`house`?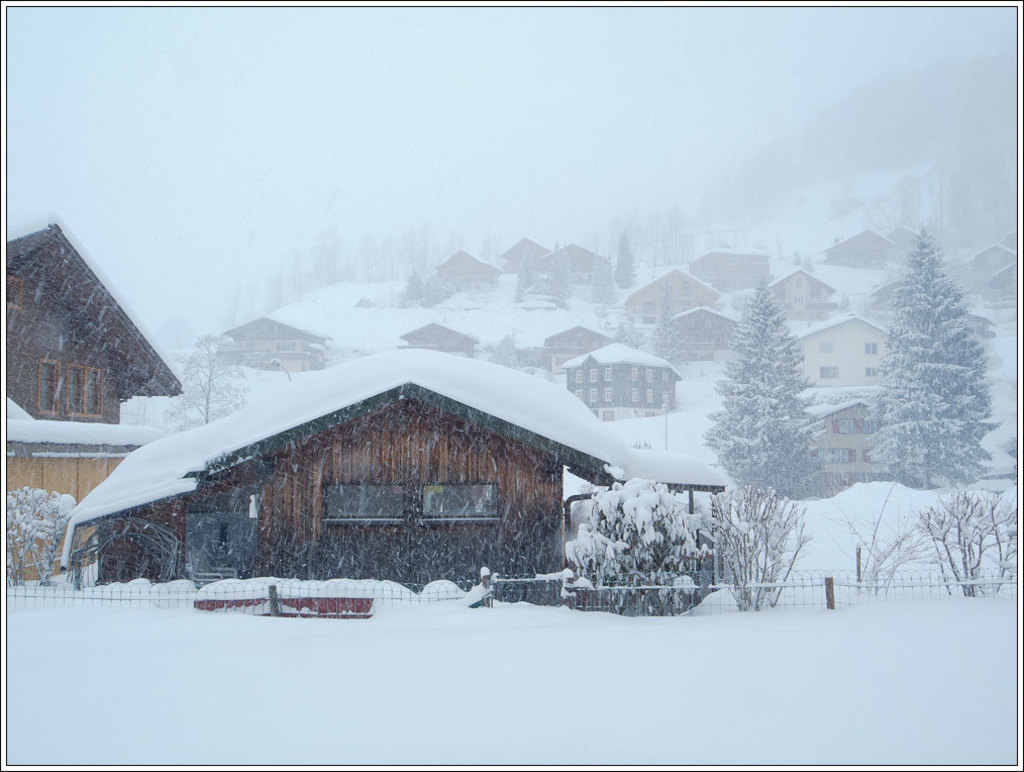
[left=692, top=239, right=776, bottom=291]
